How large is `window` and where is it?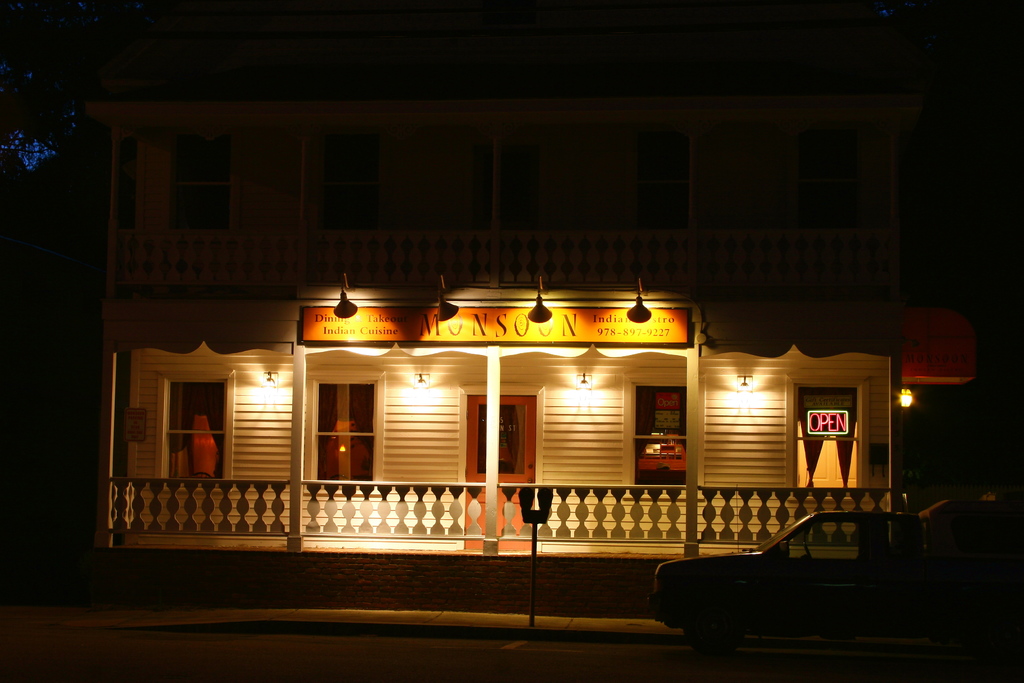
Bounding box: 164/381/220/486.
